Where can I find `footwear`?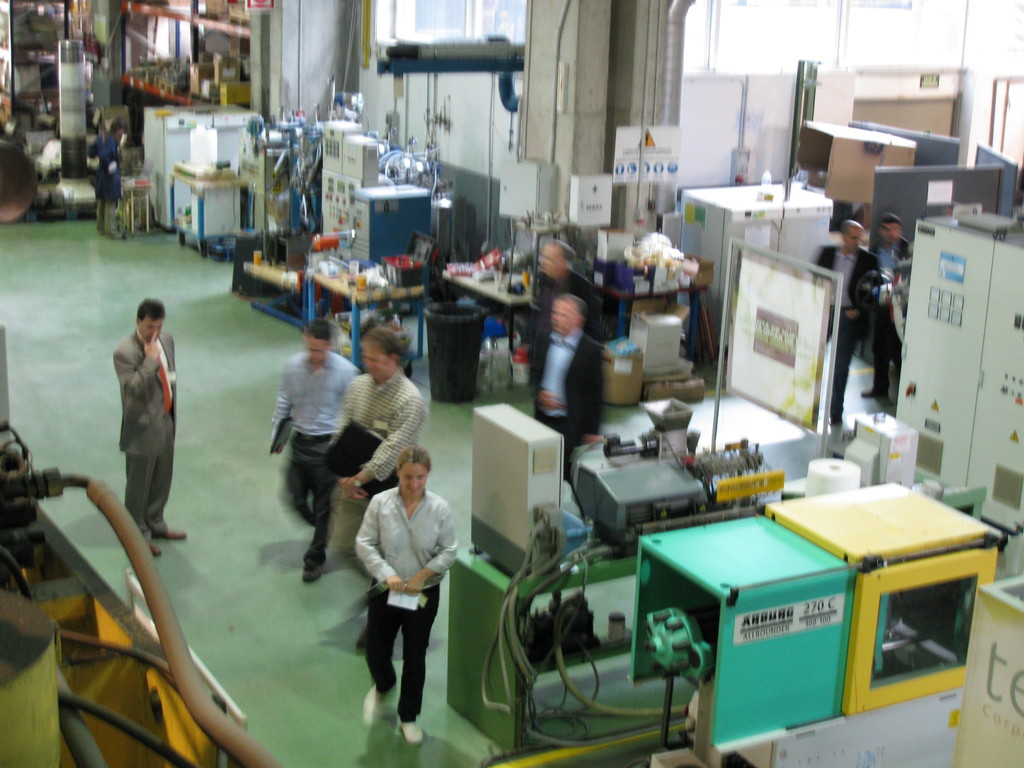
You can find it at (x1=835, y1=404, x2=844, y2=426).
